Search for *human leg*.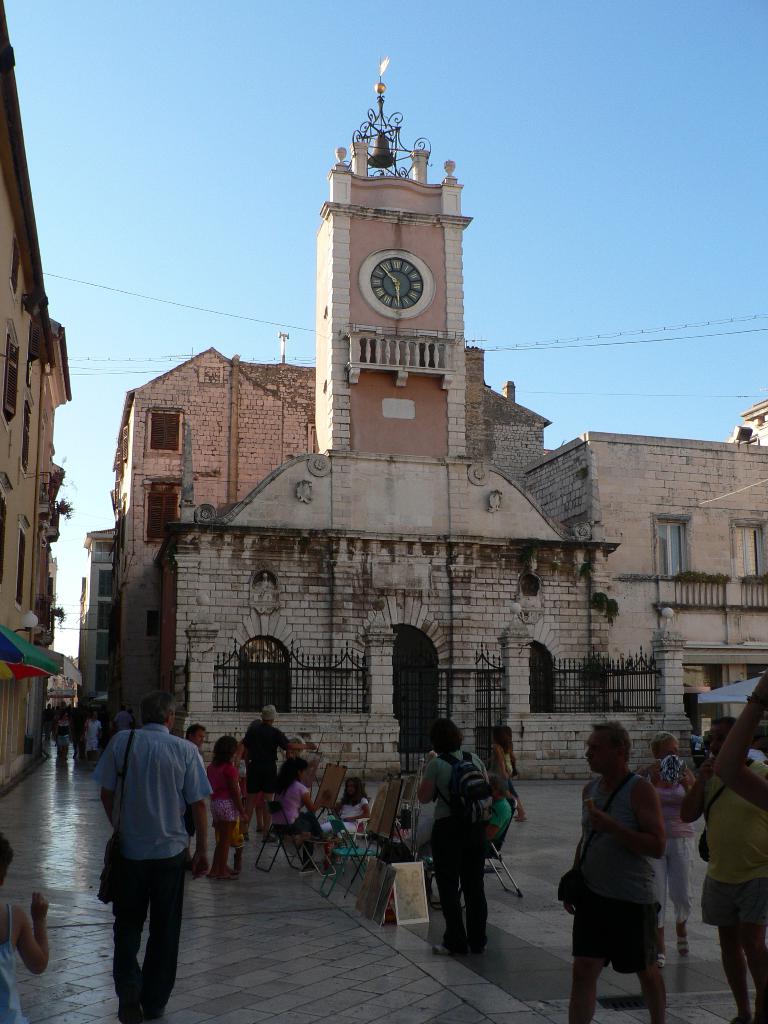
Found at select_region(119, 858, 182, 1018).
